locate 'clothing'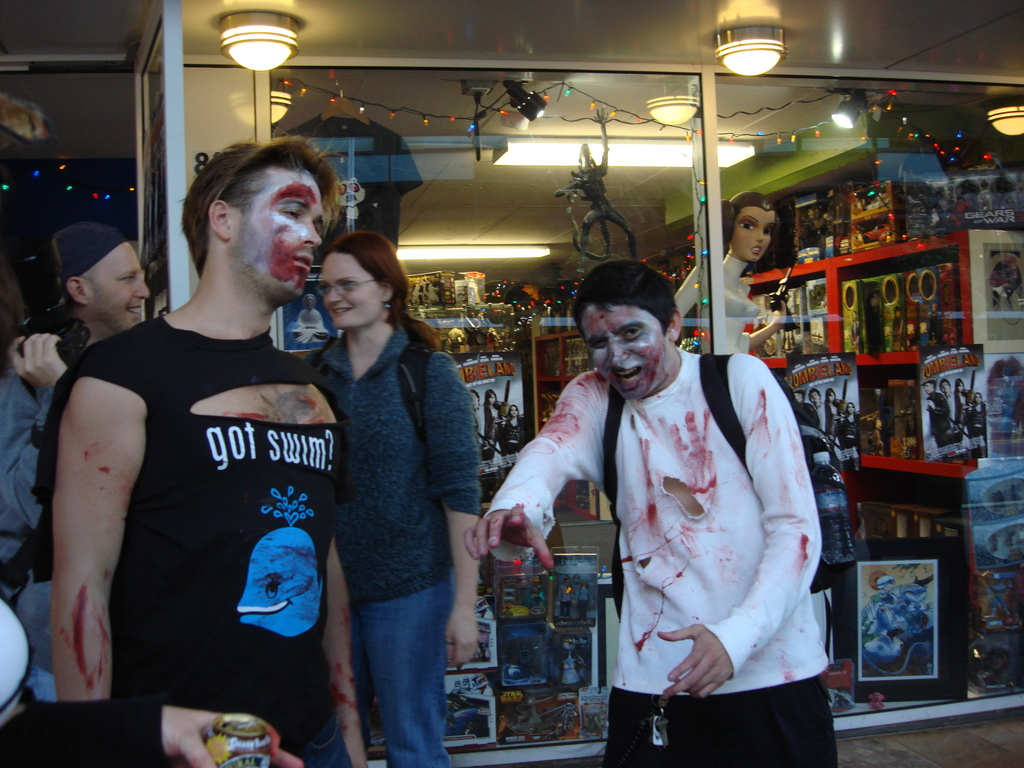
pyautogui.locateOnScreen(926, 396, 946, 447)
